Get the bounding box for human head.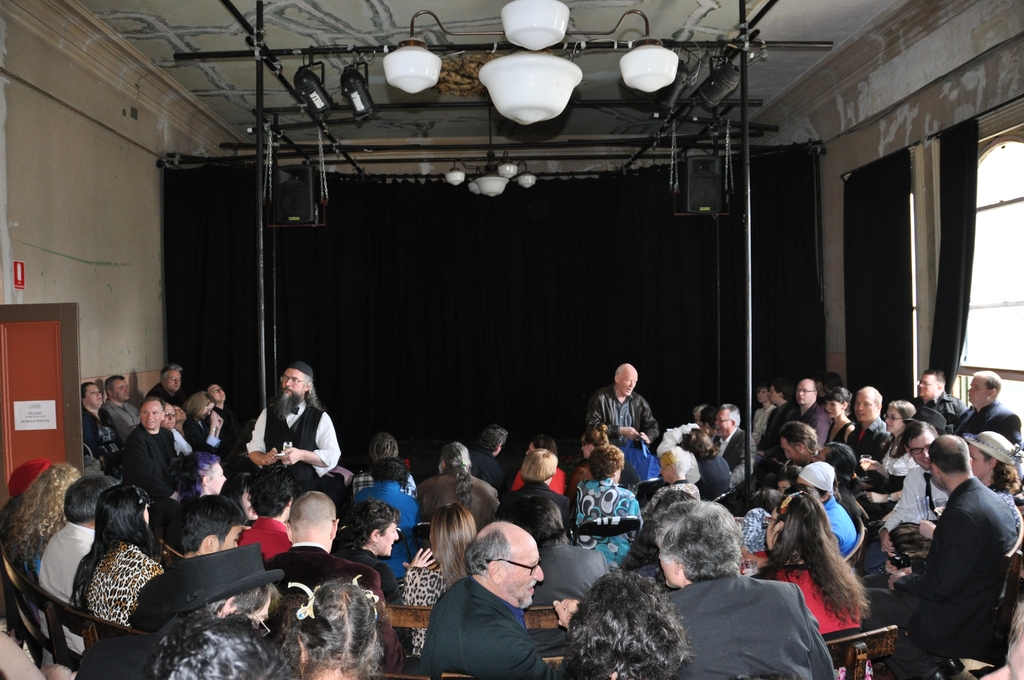
928:435:974:492.
